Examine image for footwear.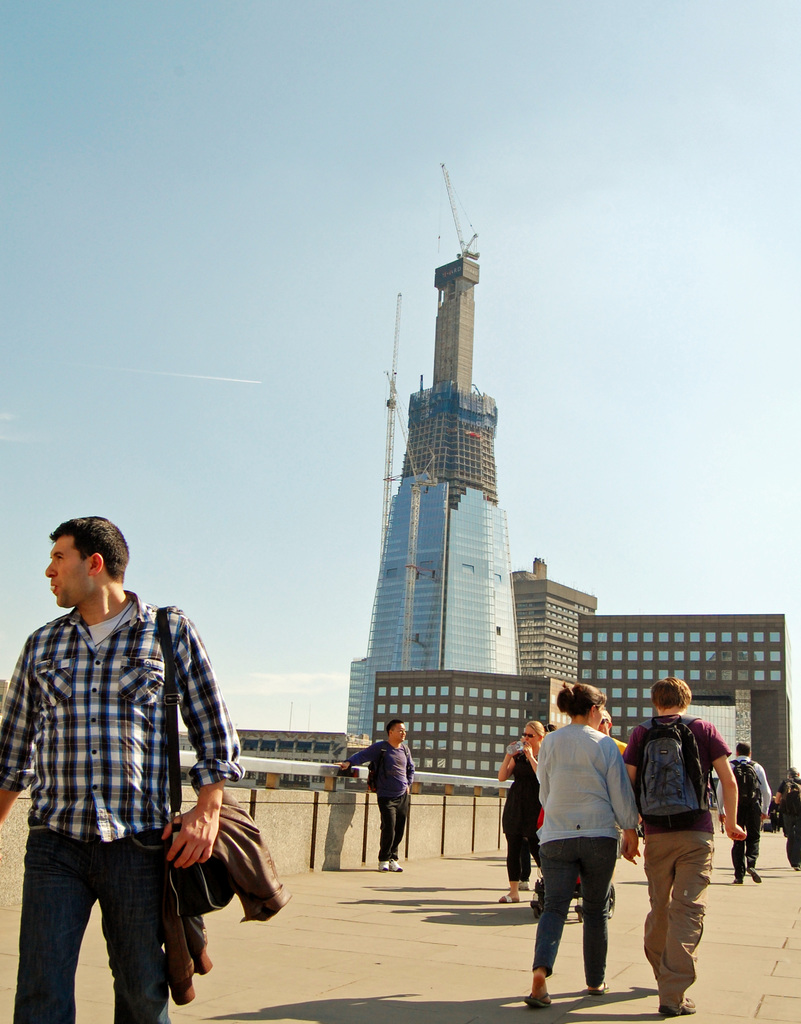
Examination result: [left=662, top=1002, right=697, bottom=1023].
